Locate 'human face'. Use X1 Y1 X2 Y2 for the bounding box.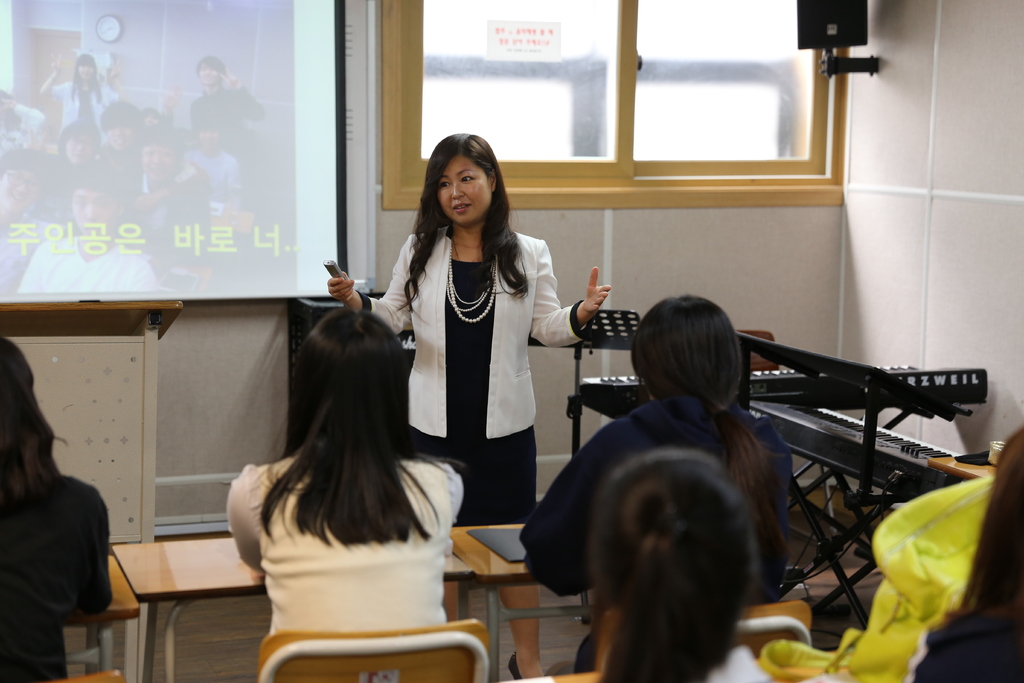
197 115 221 157.
